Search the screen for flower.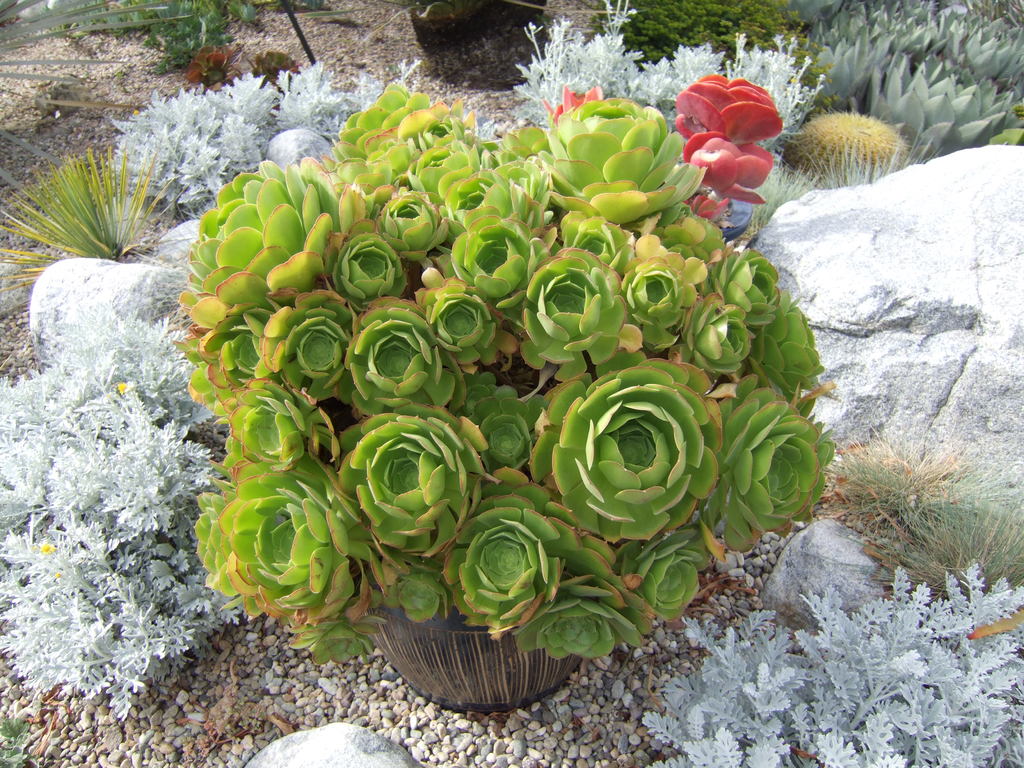
Found at box(682, 121, 769, 196).
